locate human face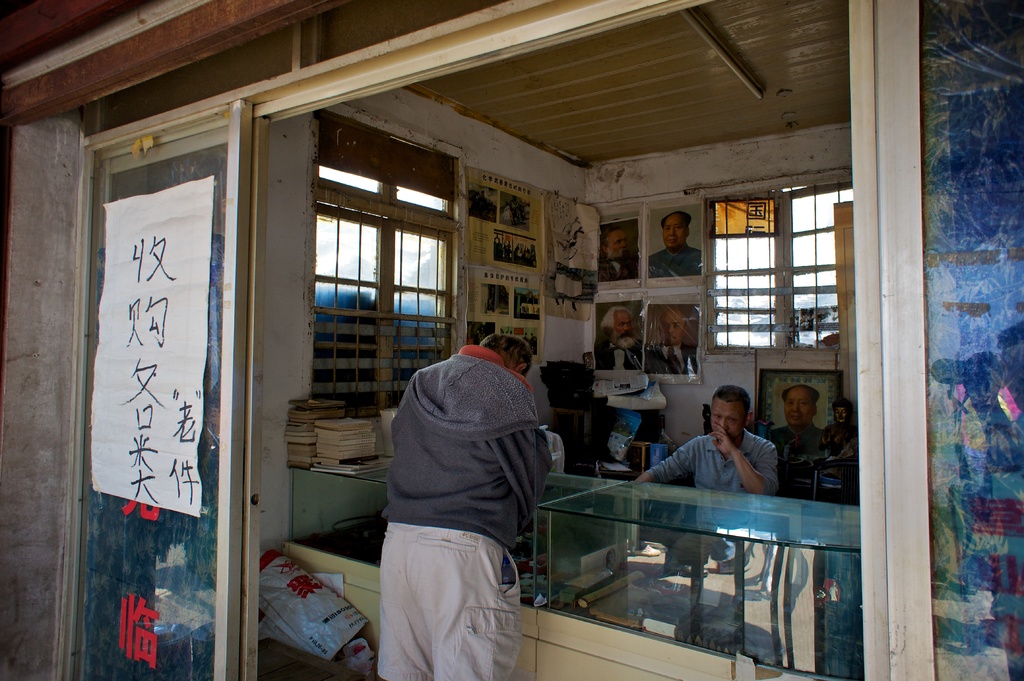
<box>610,232,624,259</box>
